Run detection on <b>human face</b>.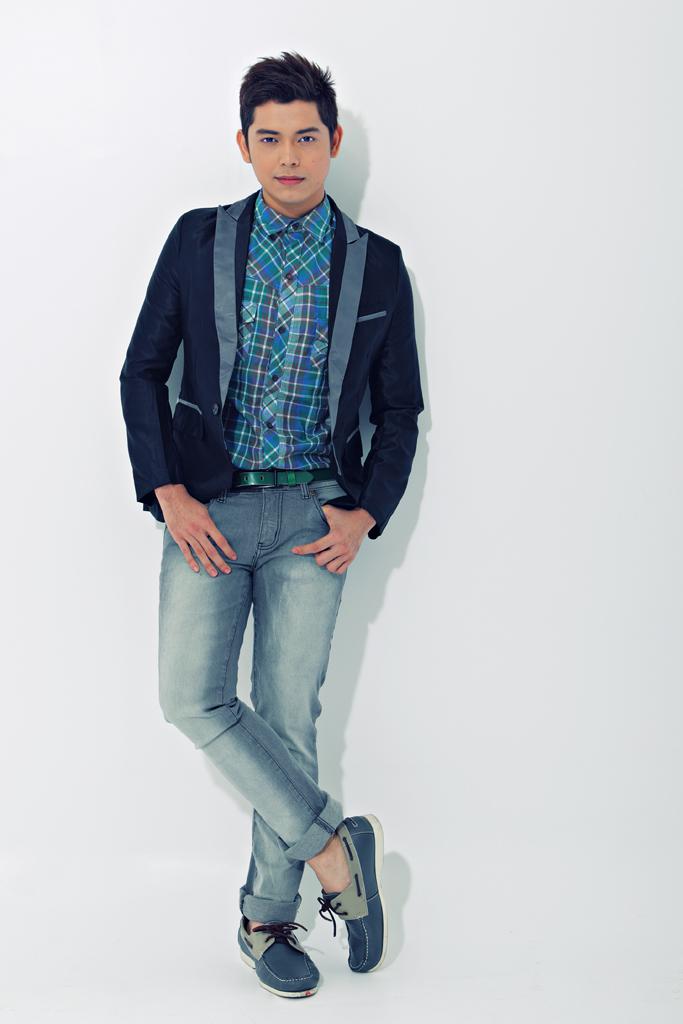
Result: x1=247, y1=93, x2=337, y2=208.
